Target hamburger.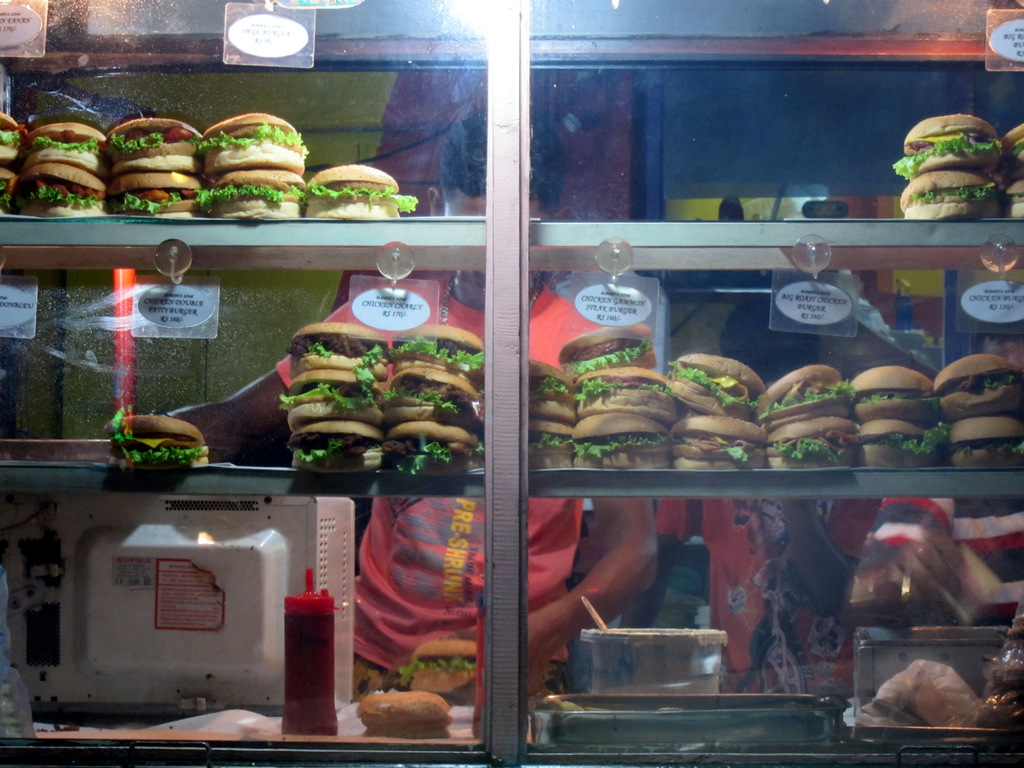
Target region: (391, 424, 479, 474).
